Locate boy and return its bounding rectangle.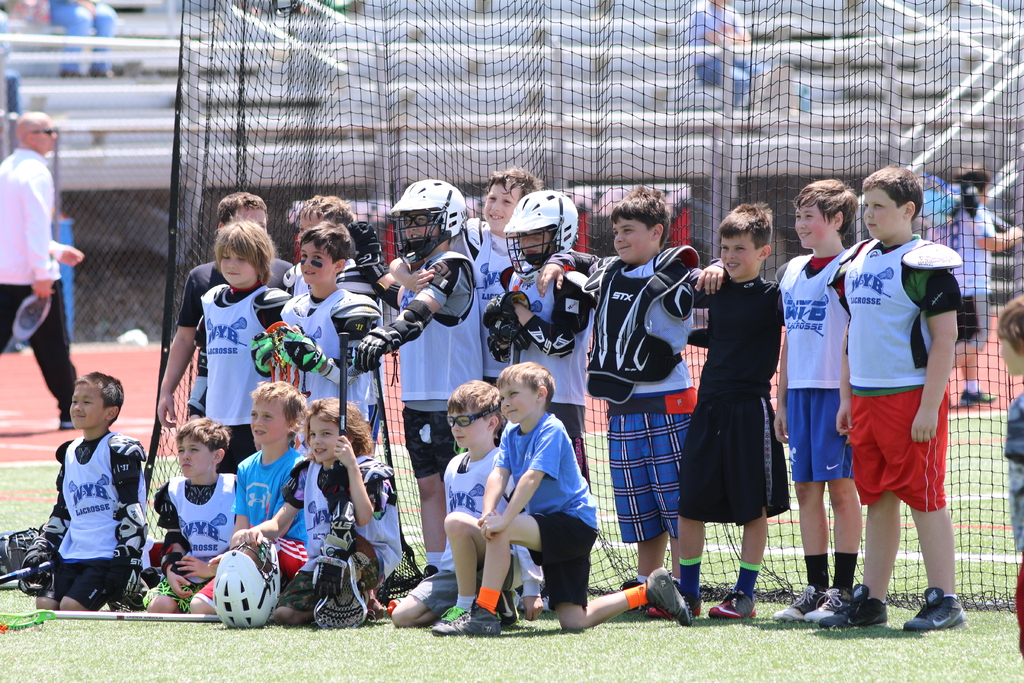
box(137, 187, 305, 454).
